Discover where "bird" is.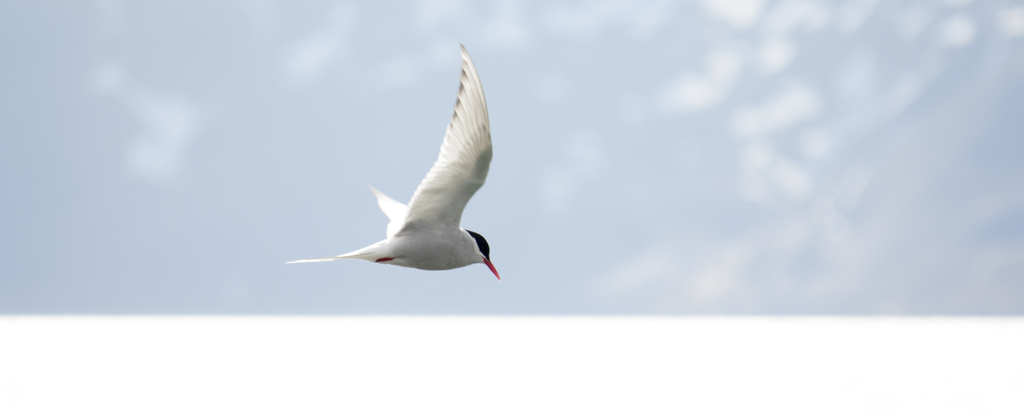
Discovered at [284, 41, 502, 282].
